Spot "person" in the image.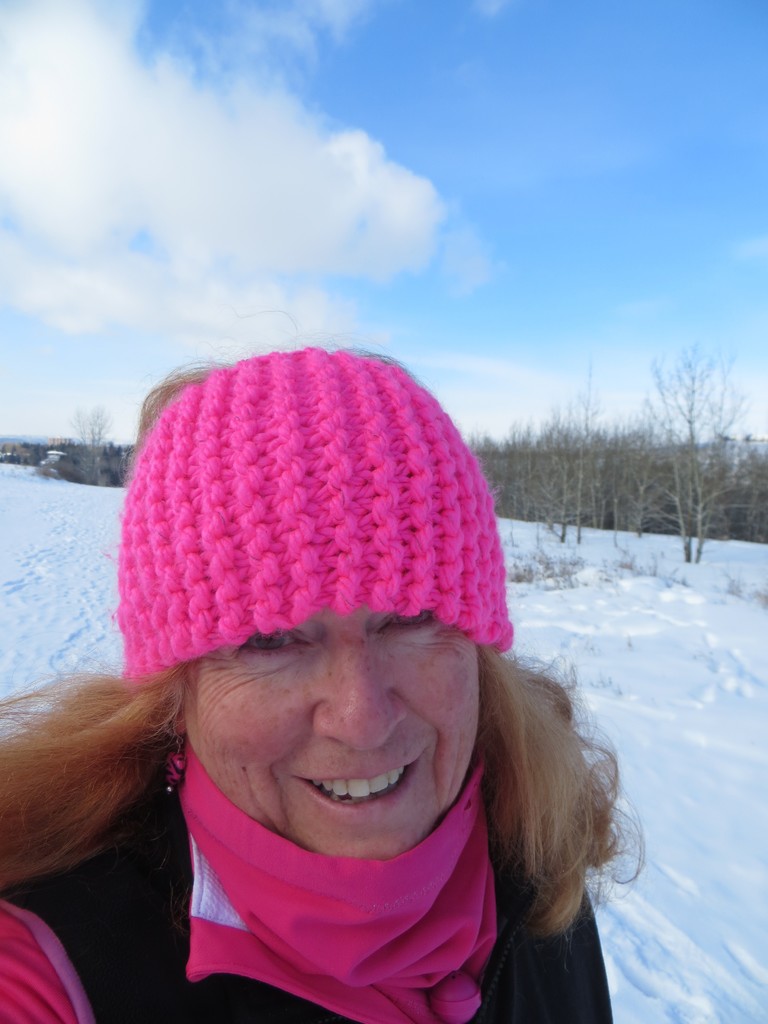
"person" found at left=0, top=337, right=648, bottom=1023.
